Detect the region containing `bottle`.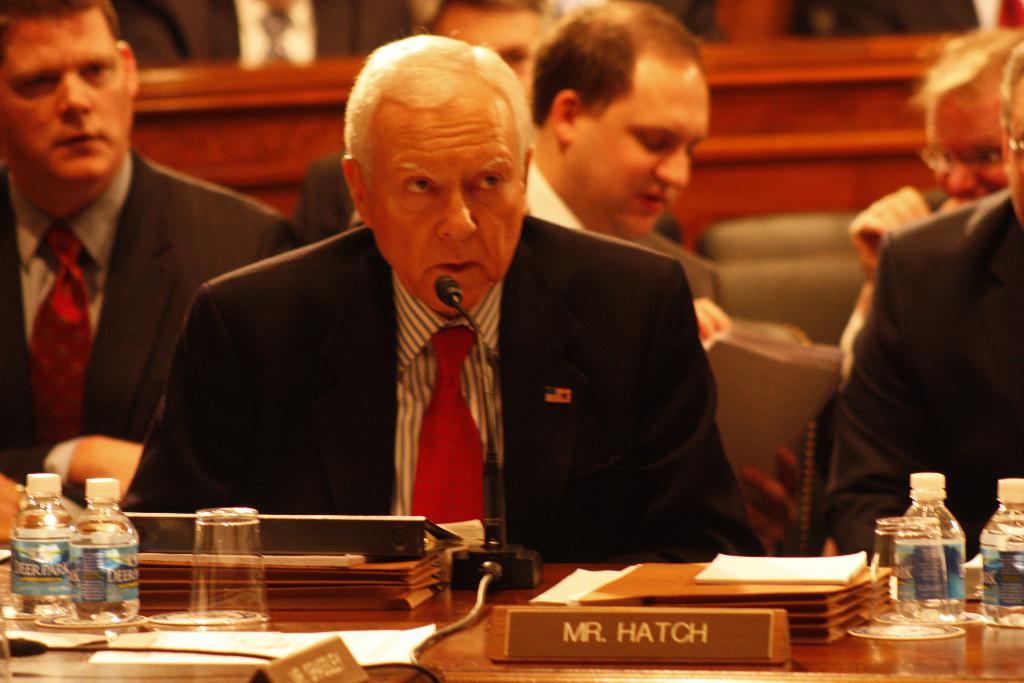
region(10, 470, 76, 624).
